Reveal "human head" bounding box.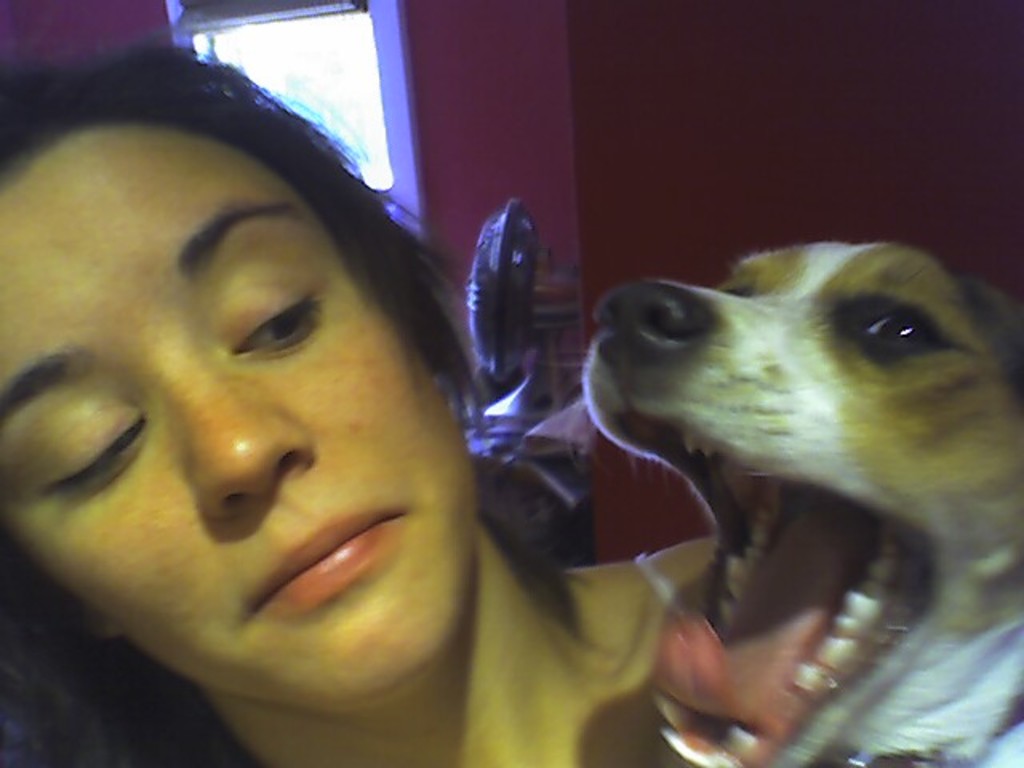
Revealed: BBox(21, 61, 490, 706).
